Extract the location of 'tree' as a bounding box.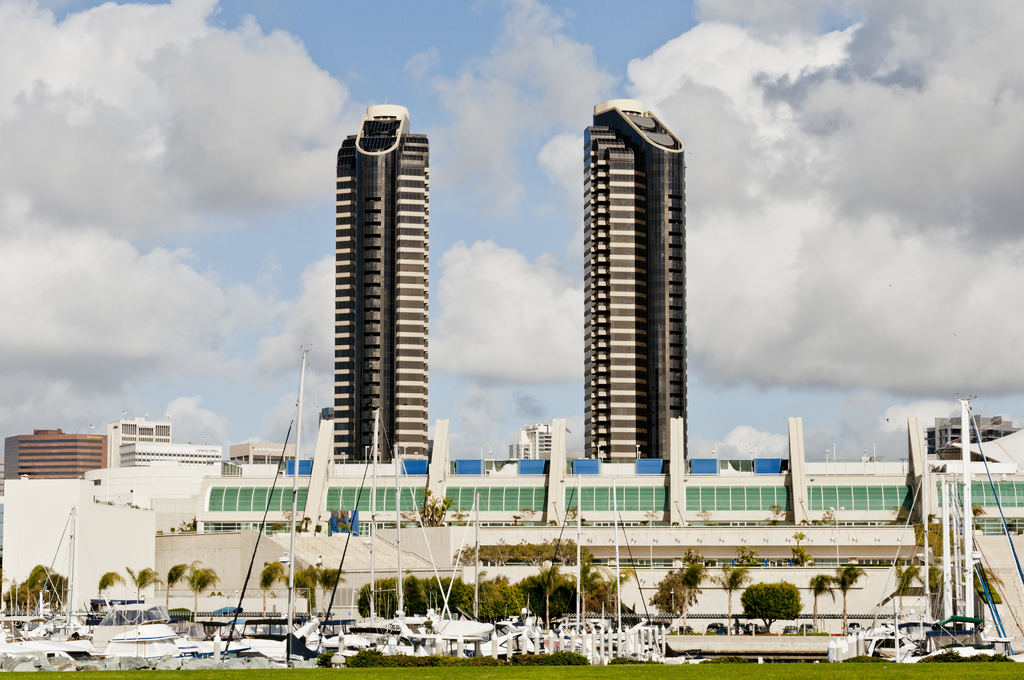
l=791, t=534, r=809, b=565.
